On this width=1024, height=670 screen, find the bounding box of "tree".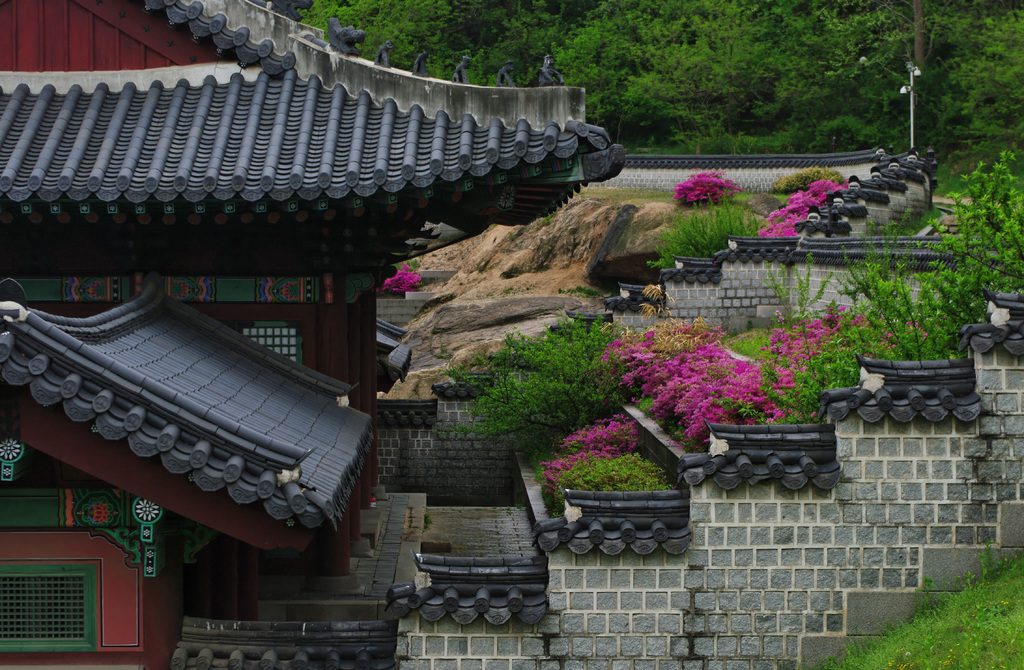
Bounding box: <box>428,316,653,446</box>.
